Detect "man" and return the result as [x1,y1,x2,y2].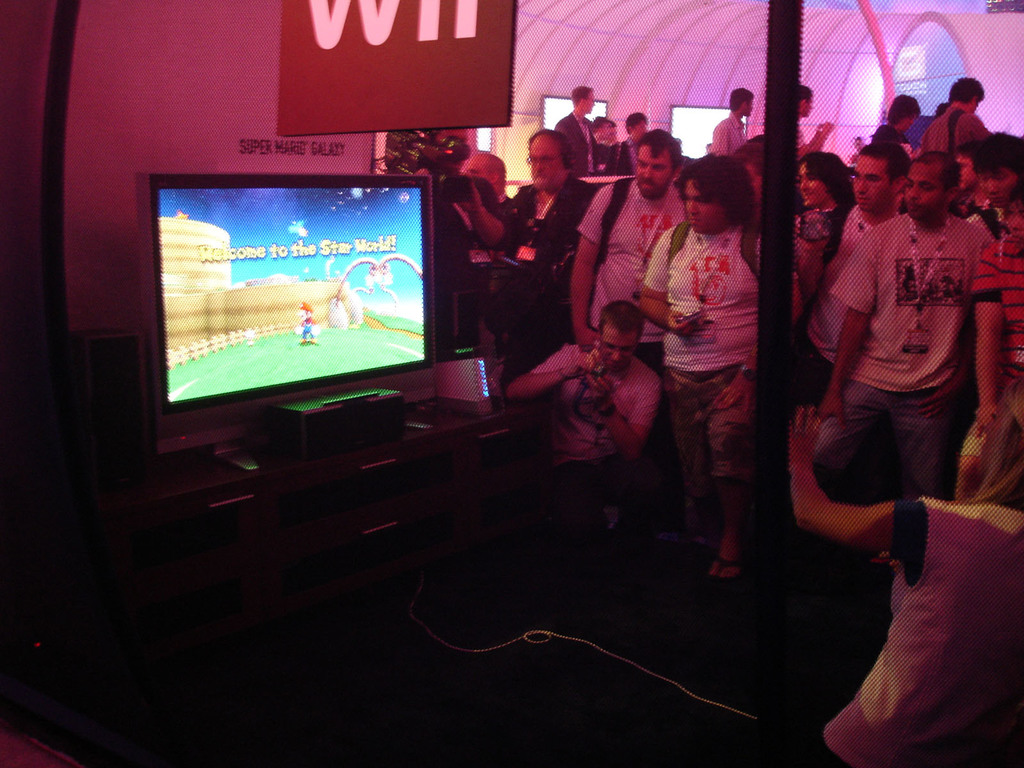
[794,126,1003,623].
